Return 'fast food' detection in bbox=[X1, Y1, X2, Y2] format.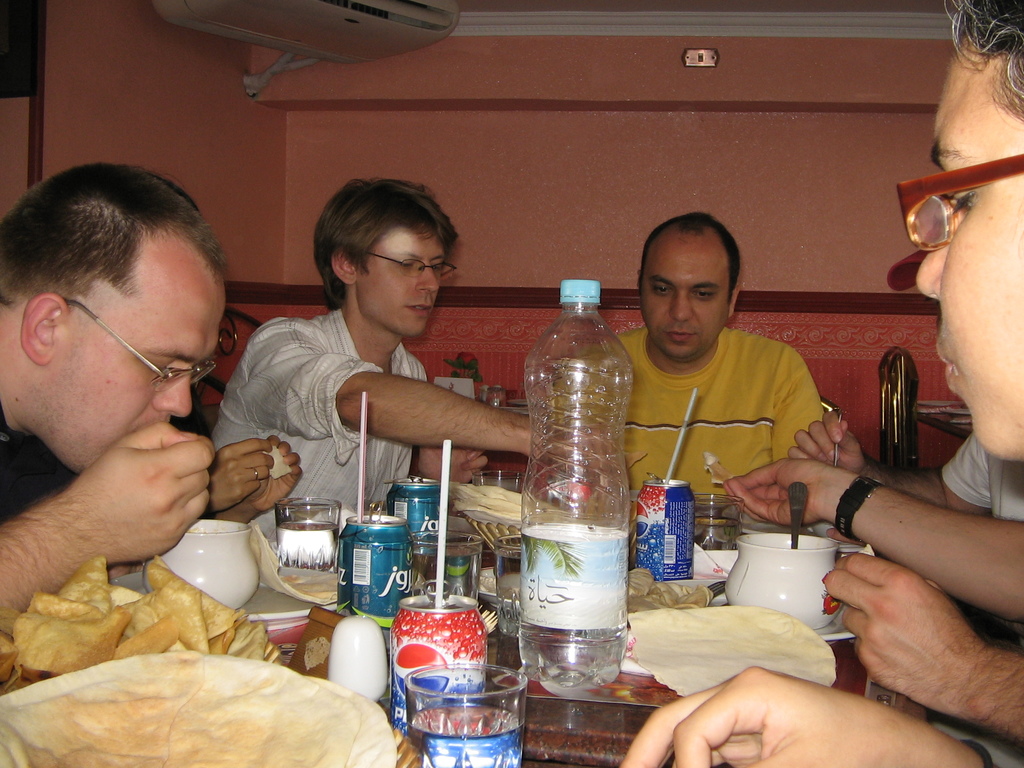
bbox=[444, 486, 532, 530].
